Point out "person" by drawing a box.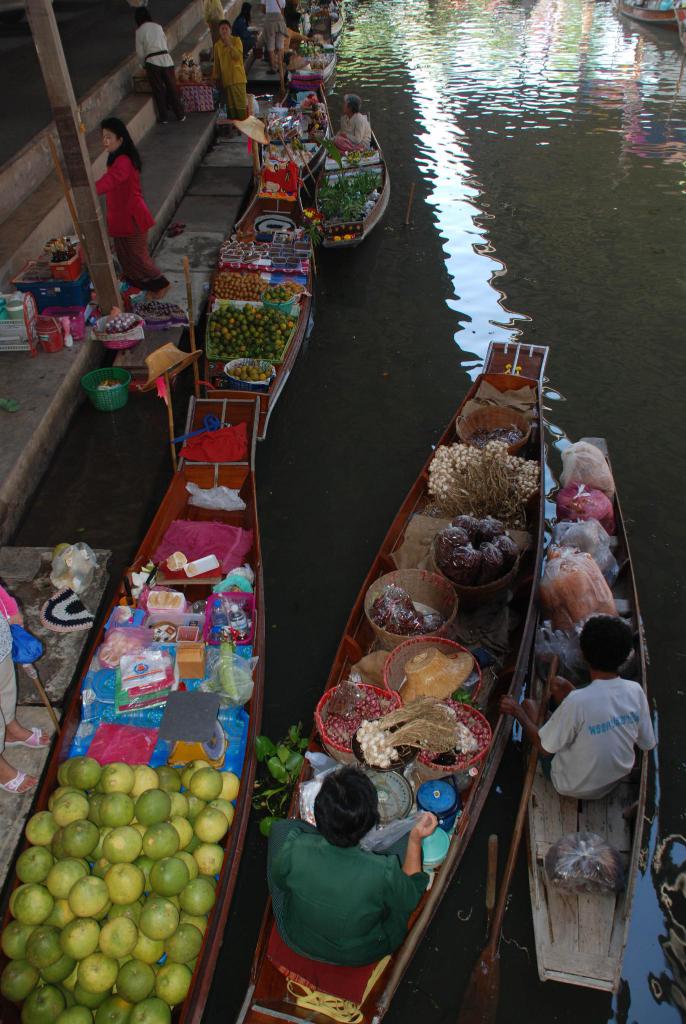
(left=125, top=4, right=177, bottom=129).
